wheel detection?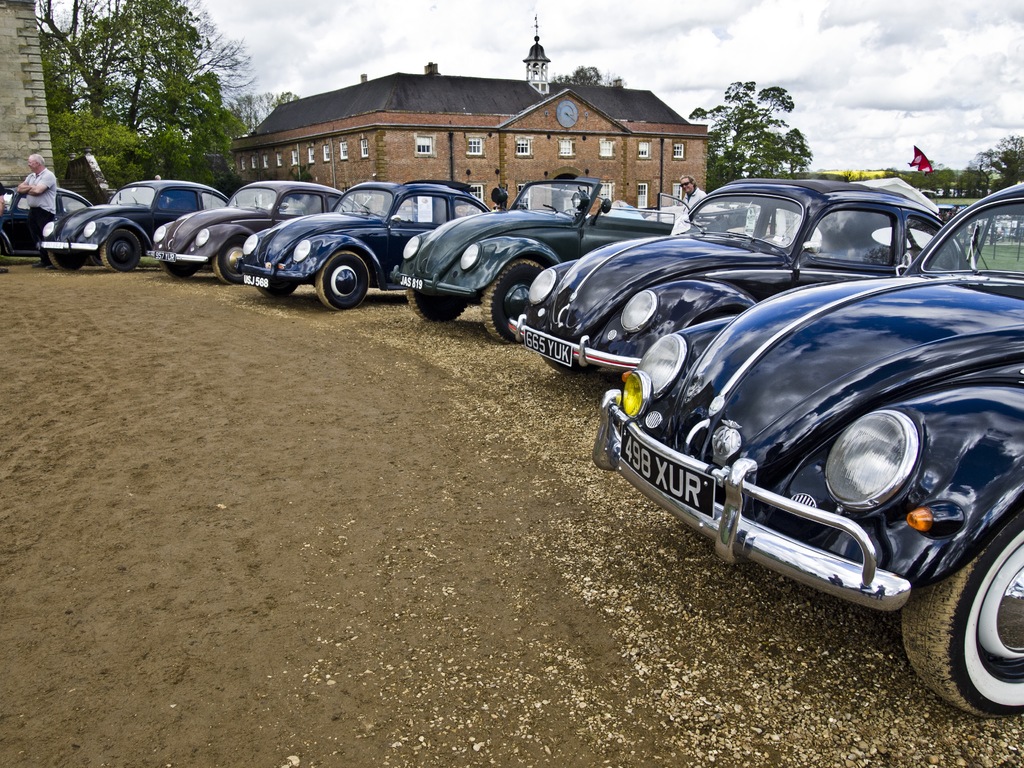
box(158, 262, 199, 278)
